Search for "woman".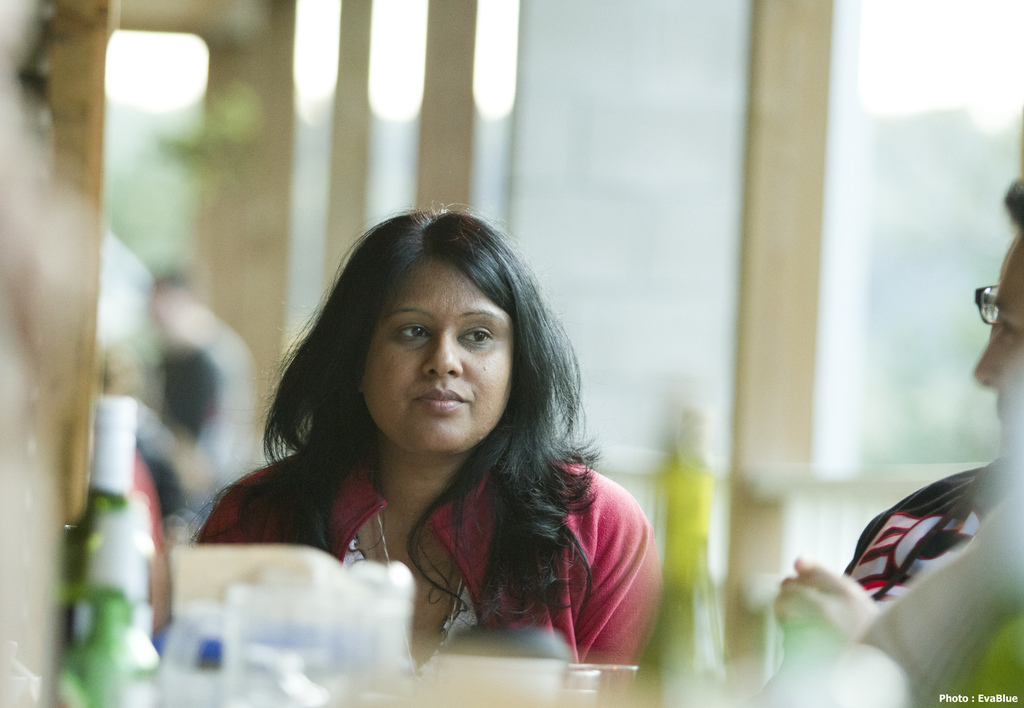
Found at Rect(170, 210, 702, 668).
